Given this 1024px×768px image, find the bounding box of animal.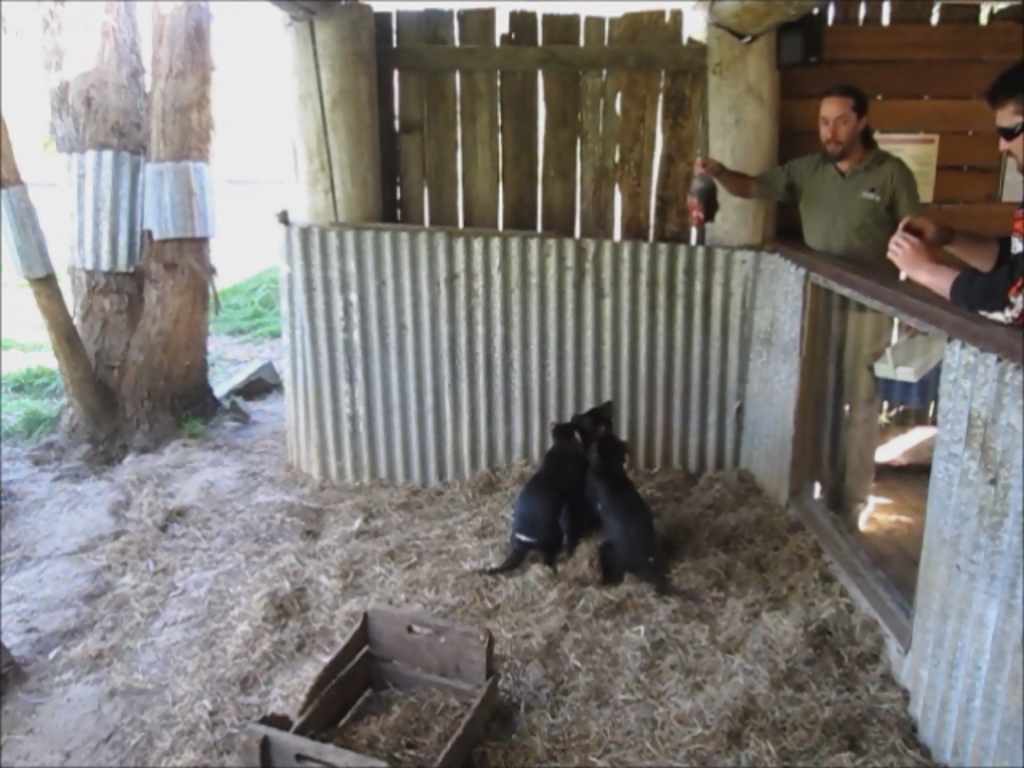
582 427 699 600.
